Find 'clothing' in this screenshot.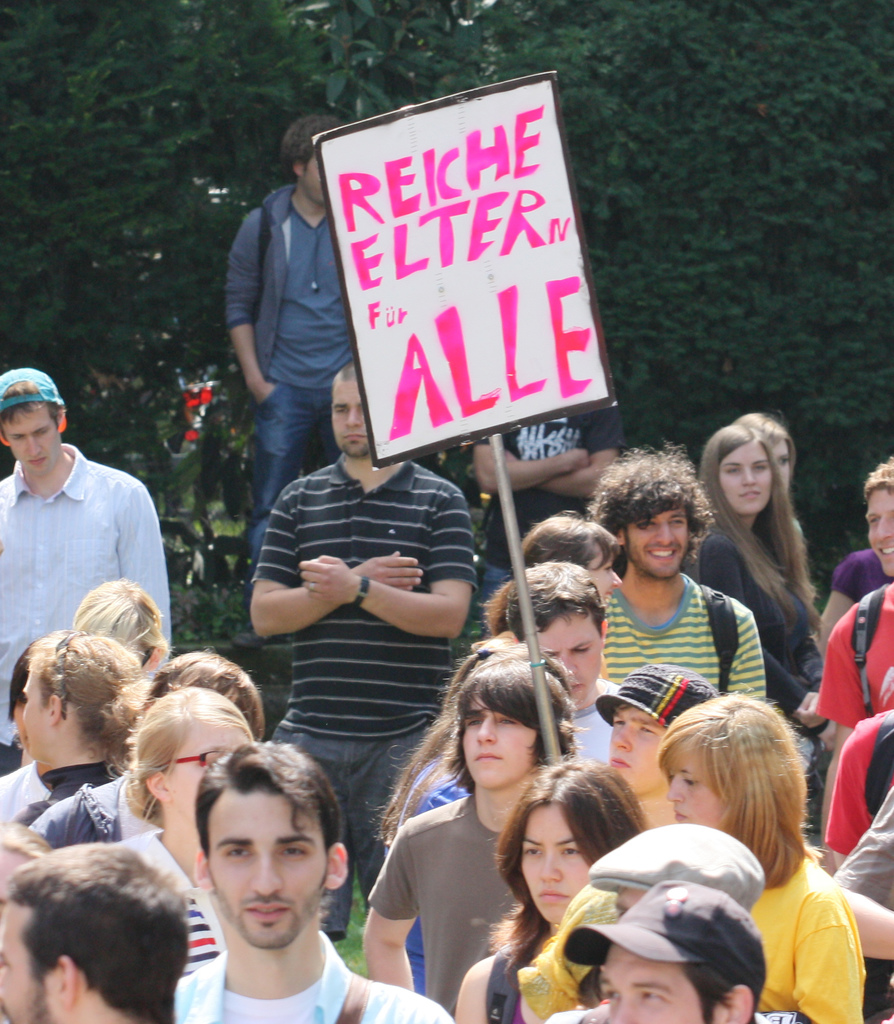
The bounding box for 'clothing' is (253, 458, 474, 911).
